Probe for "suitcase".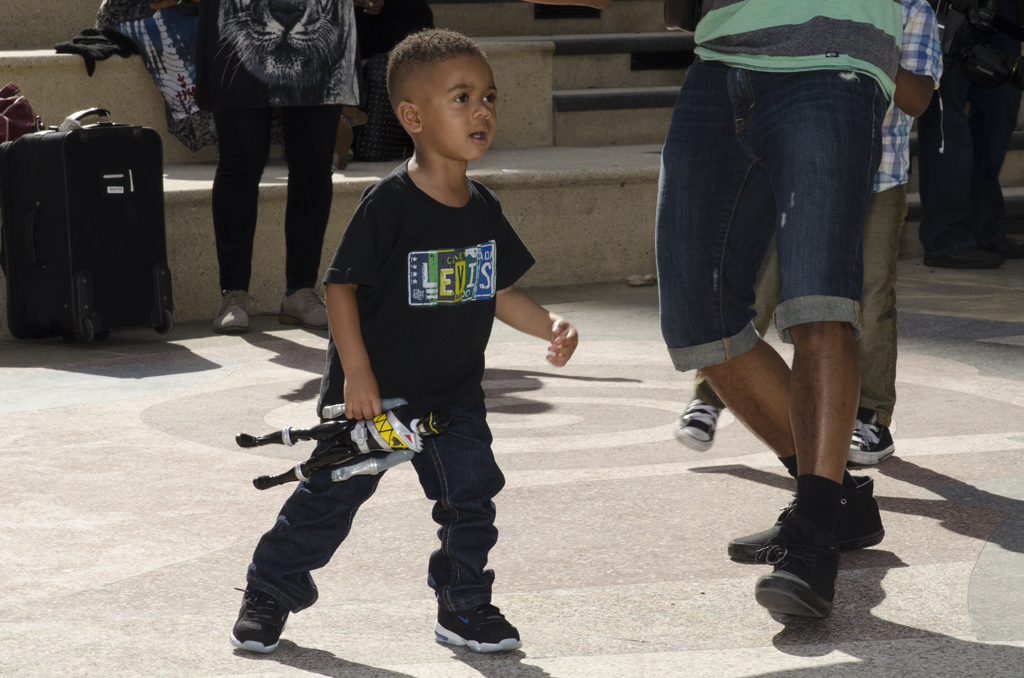
Probe result: x1=1, y1=103, x2=175, y2=351.
